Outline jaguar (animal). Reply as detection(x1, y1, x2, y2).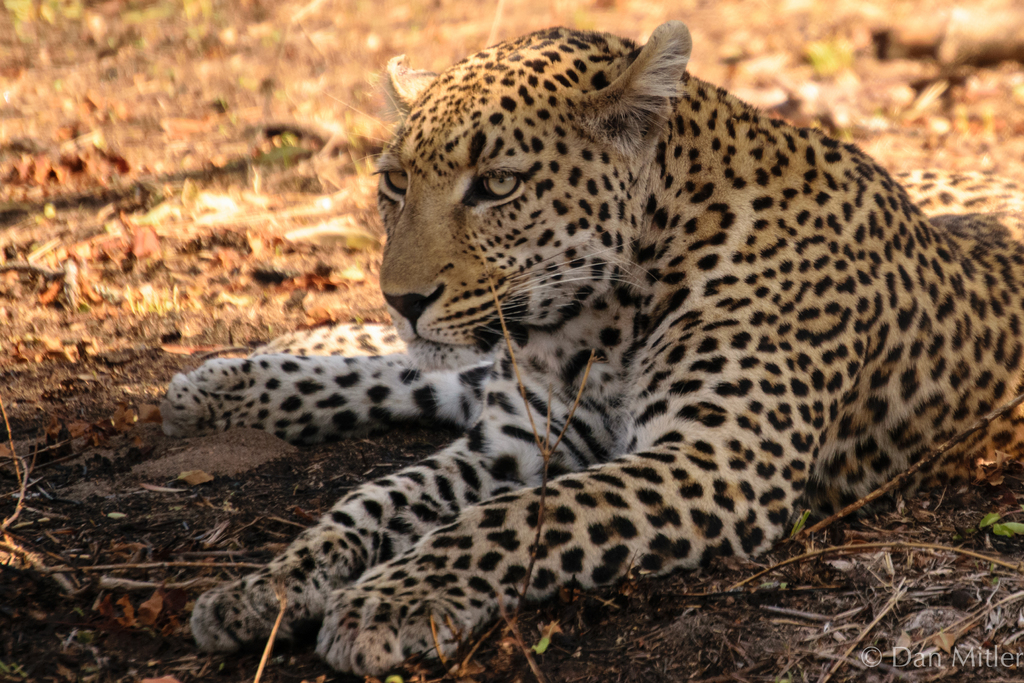
detection(157, 24, 1023, 676).
